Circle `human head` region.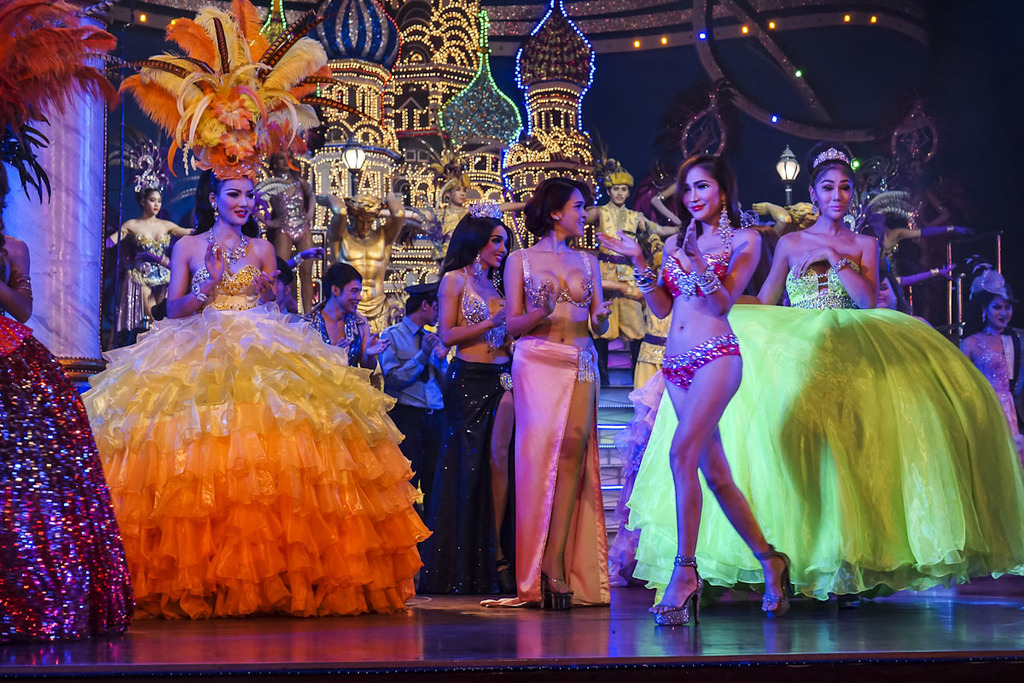
Region: bbox(272, 256, 295, 304).
